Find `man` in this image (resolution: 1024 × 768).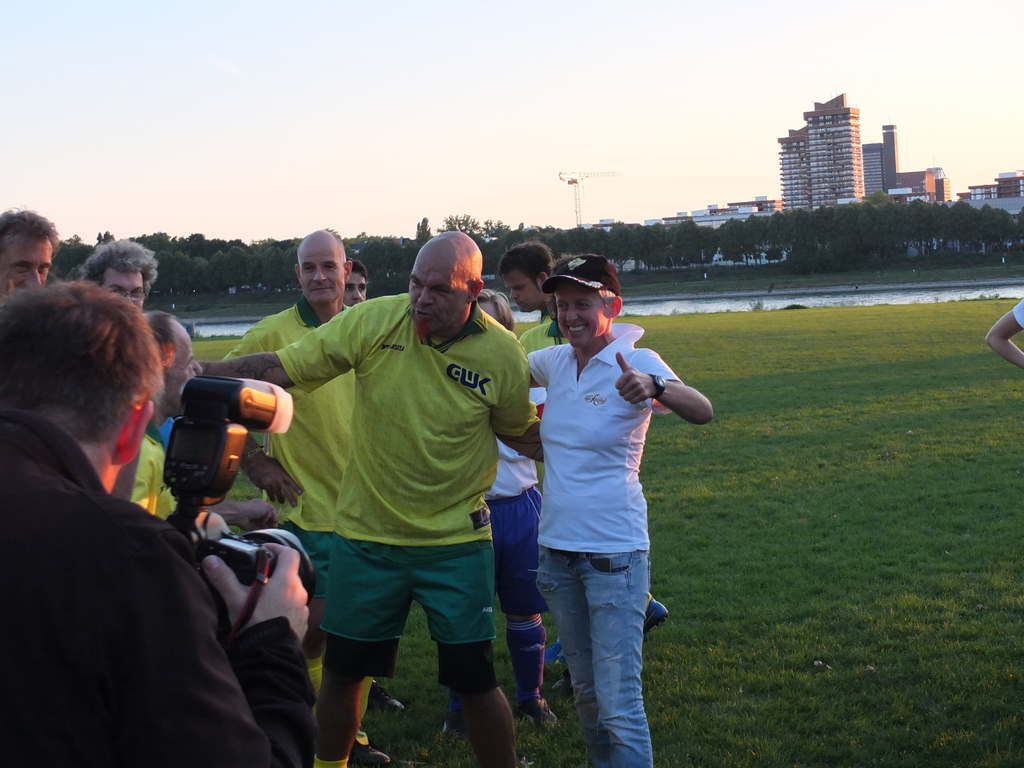
{"x1": 193, "y1": 225, "x2": 546, "y2": 767}.
